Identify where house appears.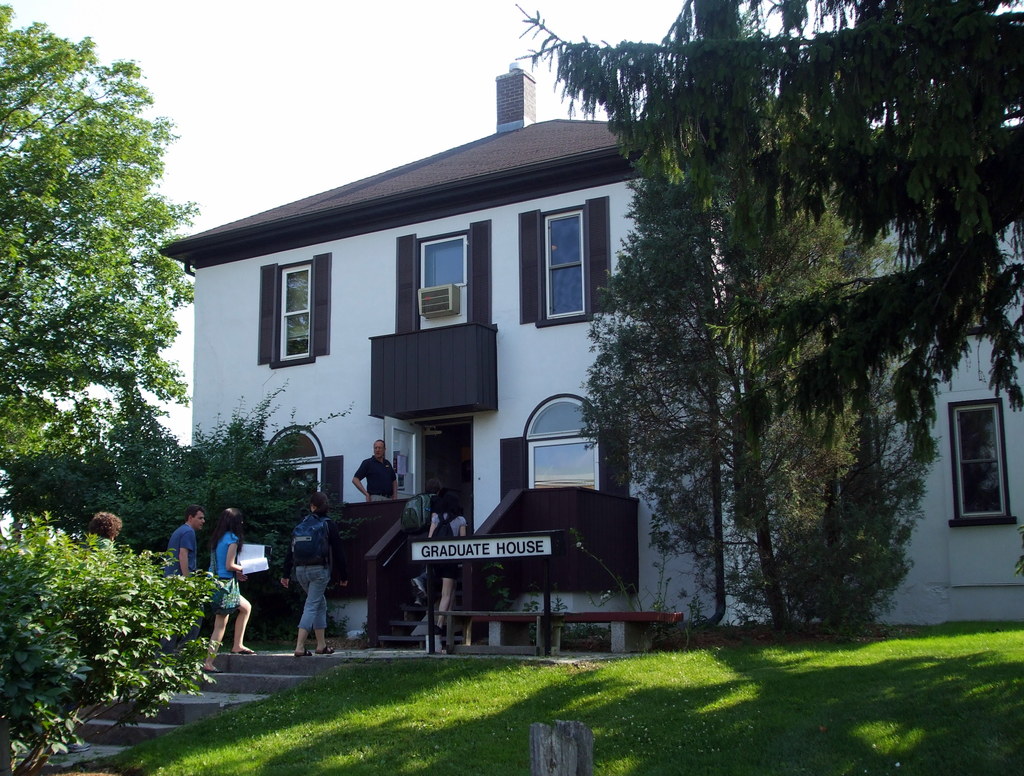
Appears at [763, 118, 1023, 639].
